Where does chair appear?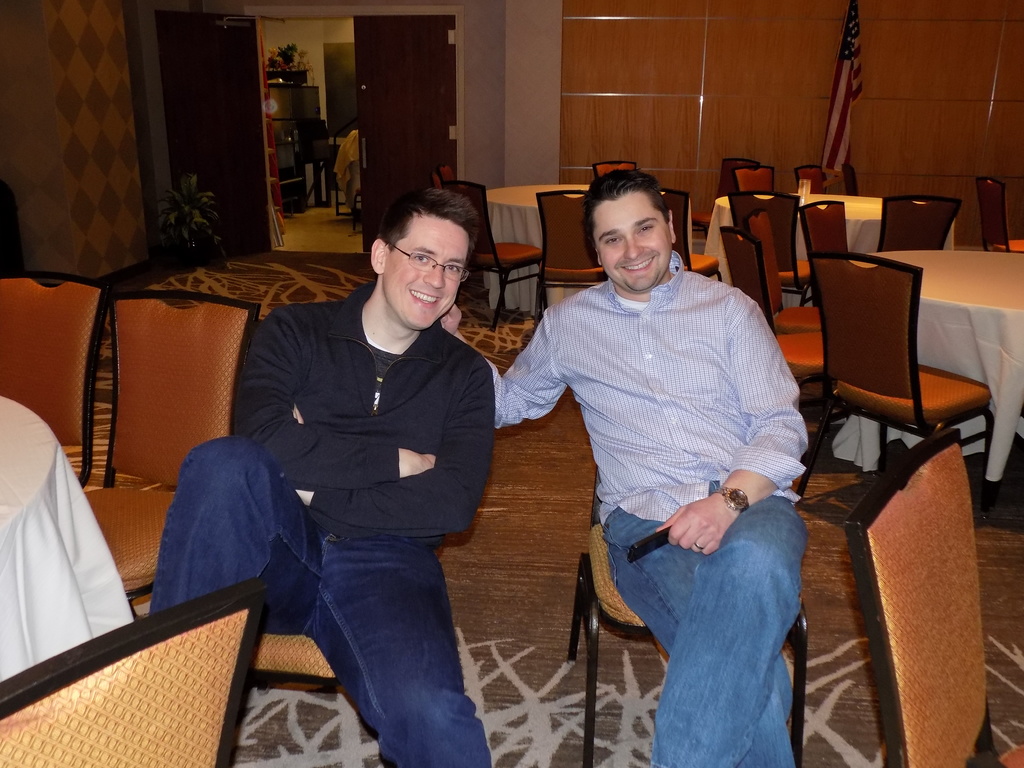
Appears at <bbox>726, 189, 809, 305</bbox>.
